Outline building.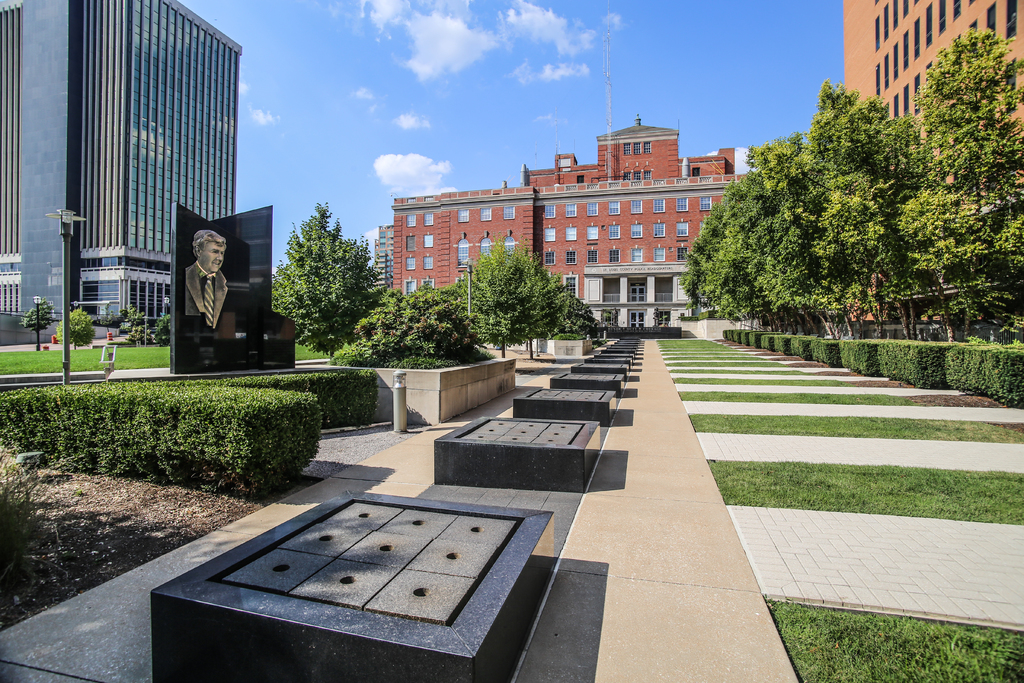
Outline: <region>372, 224, 392, 286</region>.
